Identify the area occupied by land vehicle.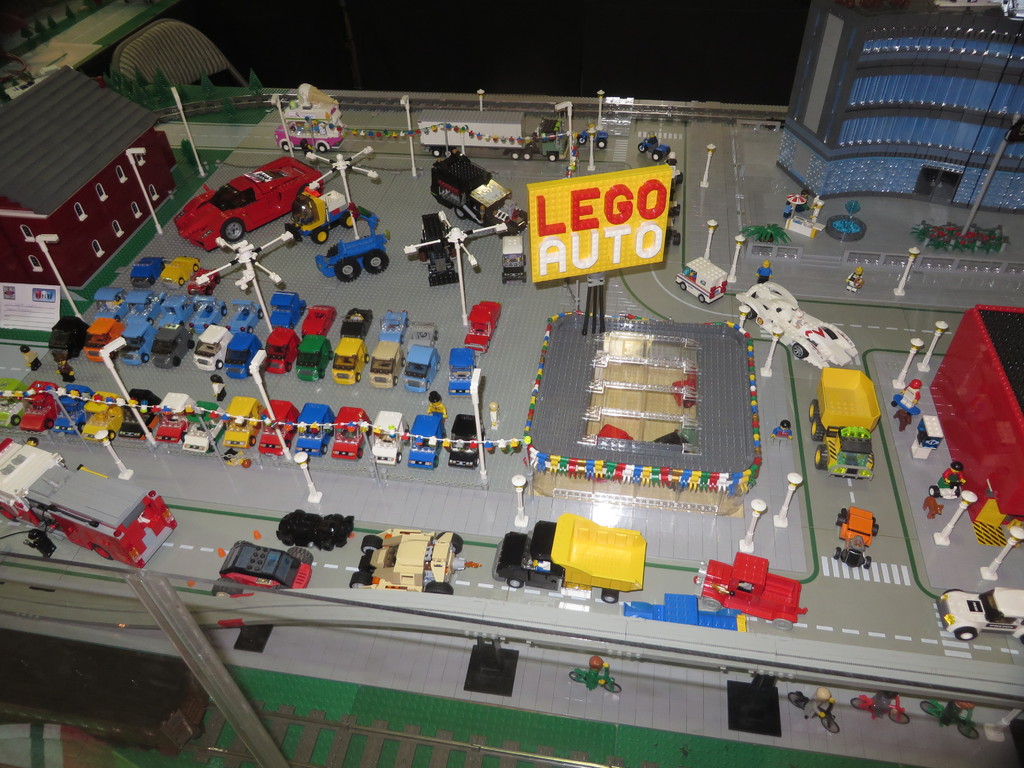
Area: bbox=[696, 553, 802, 632].
